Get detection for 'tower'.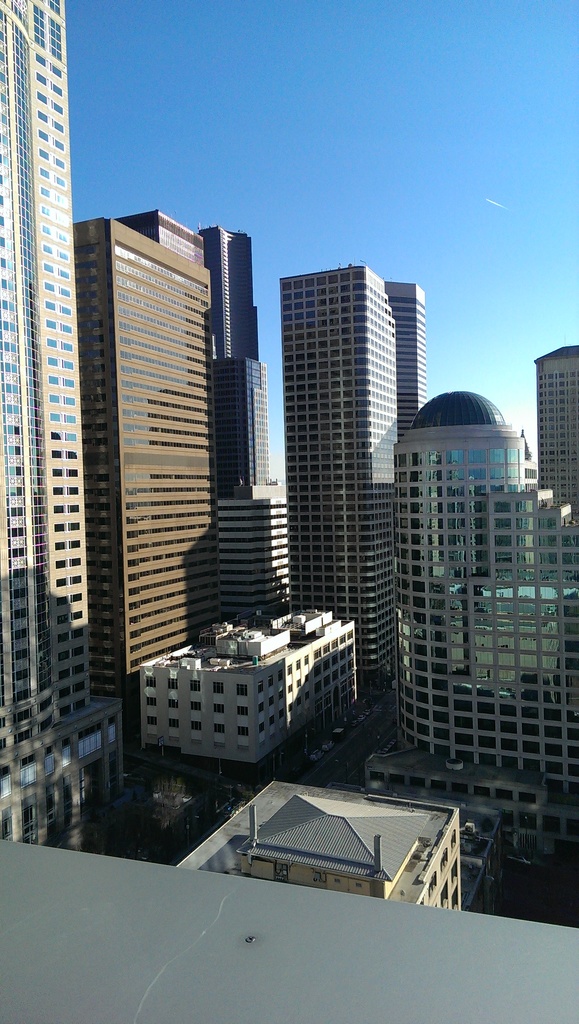
Detection: 276/260/400/699.
